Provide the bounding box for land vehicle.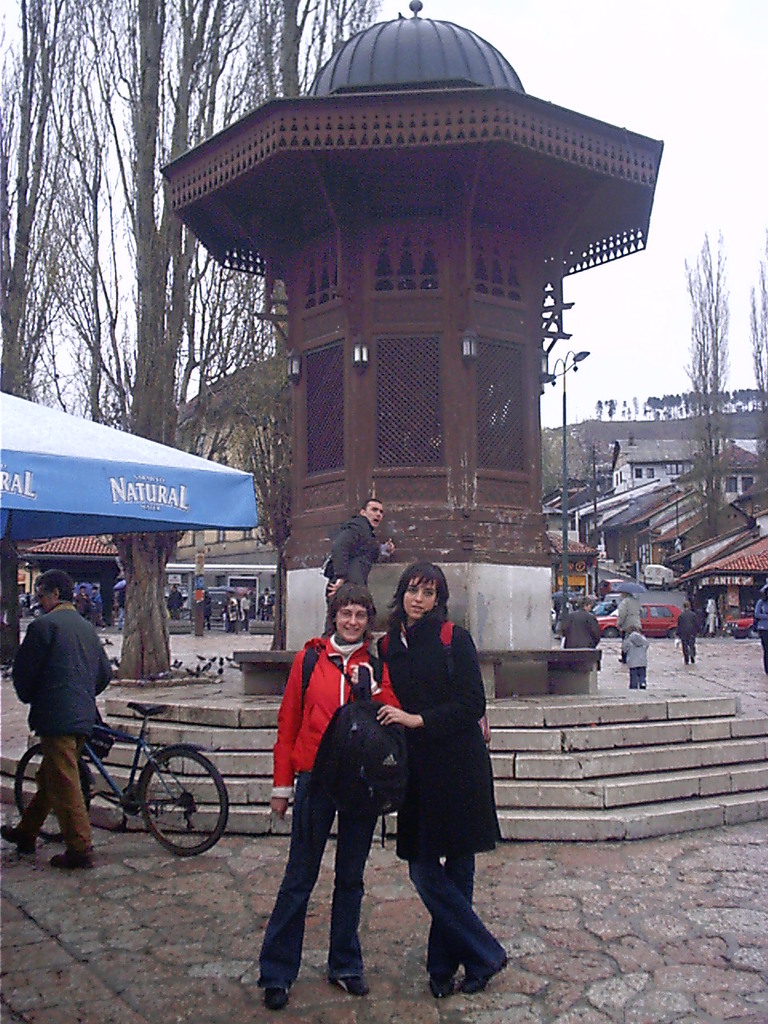
{"left": 7, "top": 702, "right": 252, "bottom": 856}.
